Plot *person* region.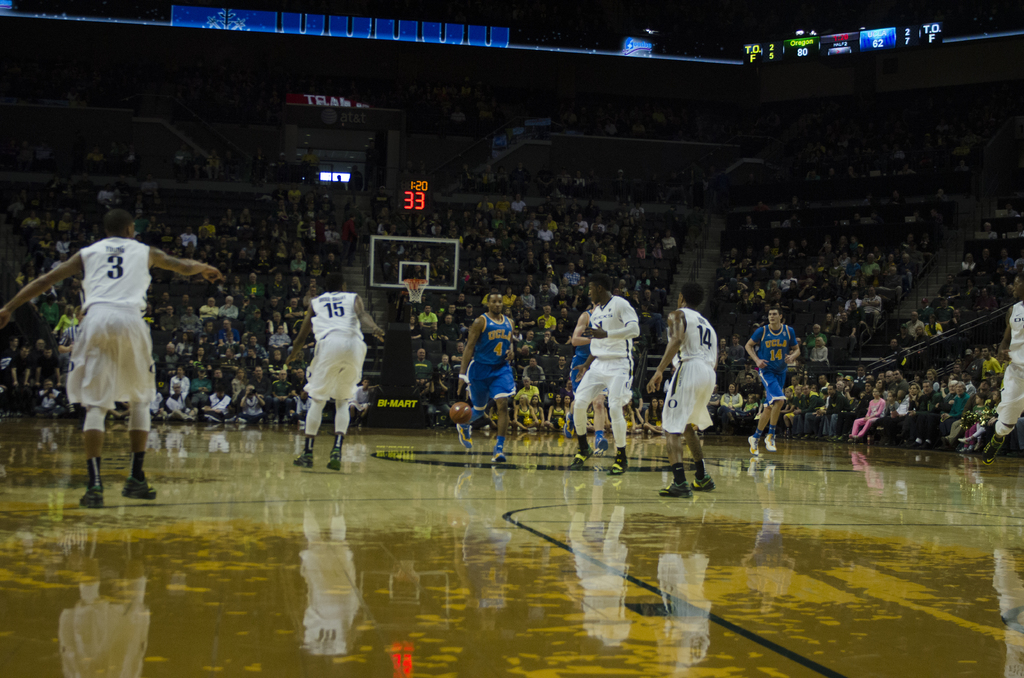
Plotted at 41, 346, 63, 387.
